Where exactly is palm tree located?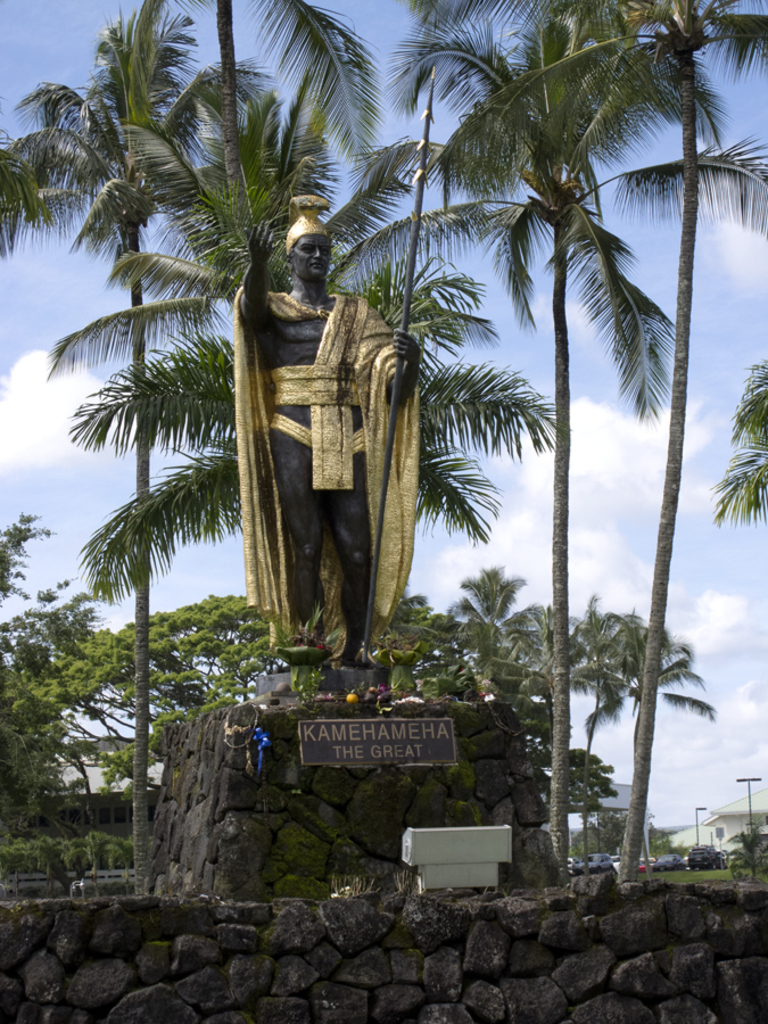
Its bounding box is box=[158, 97, 420, 766].
